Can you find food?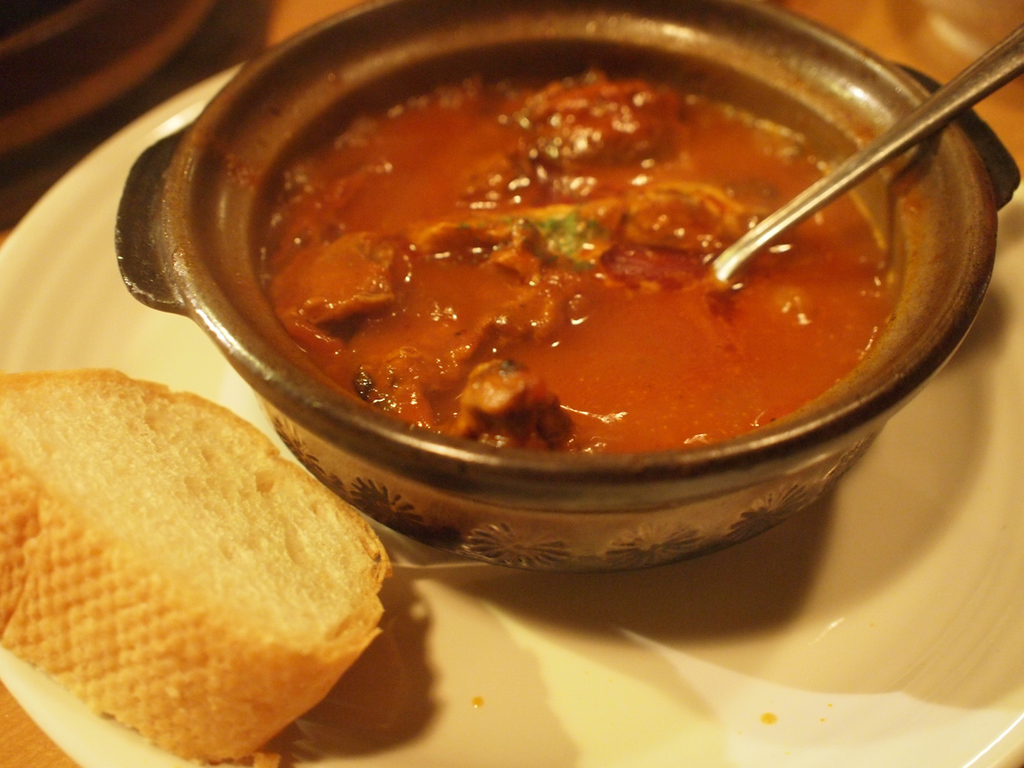
Yes, bounding box: x1=0, y1=371, x2=391, y2=767.
